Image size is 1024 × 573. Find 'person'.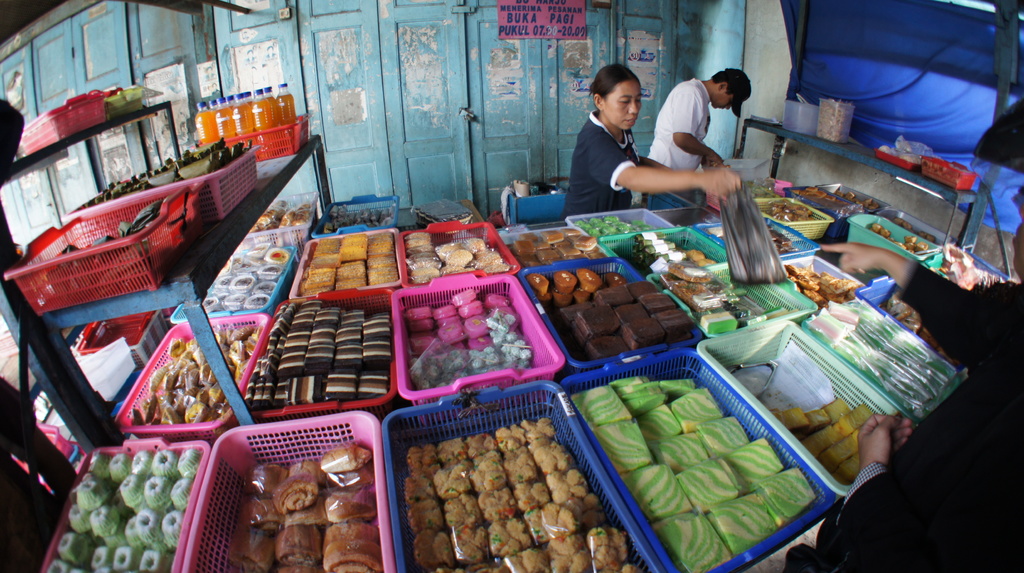
select_region(563, 65, 695, 220).
